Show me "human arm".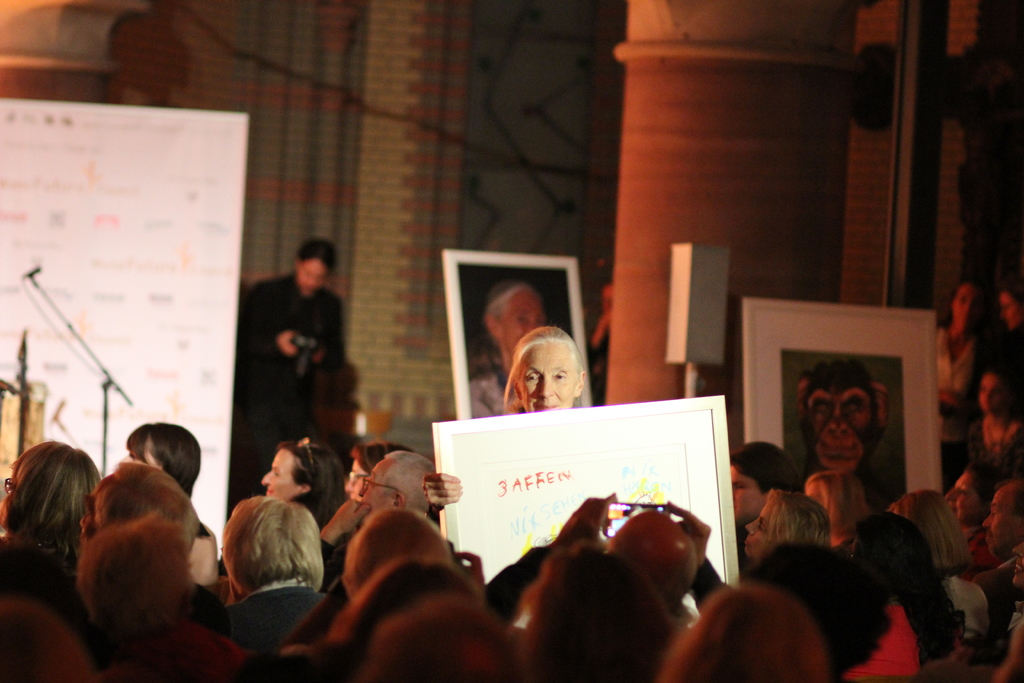
"human arm" is here: 320,498,371,556.
